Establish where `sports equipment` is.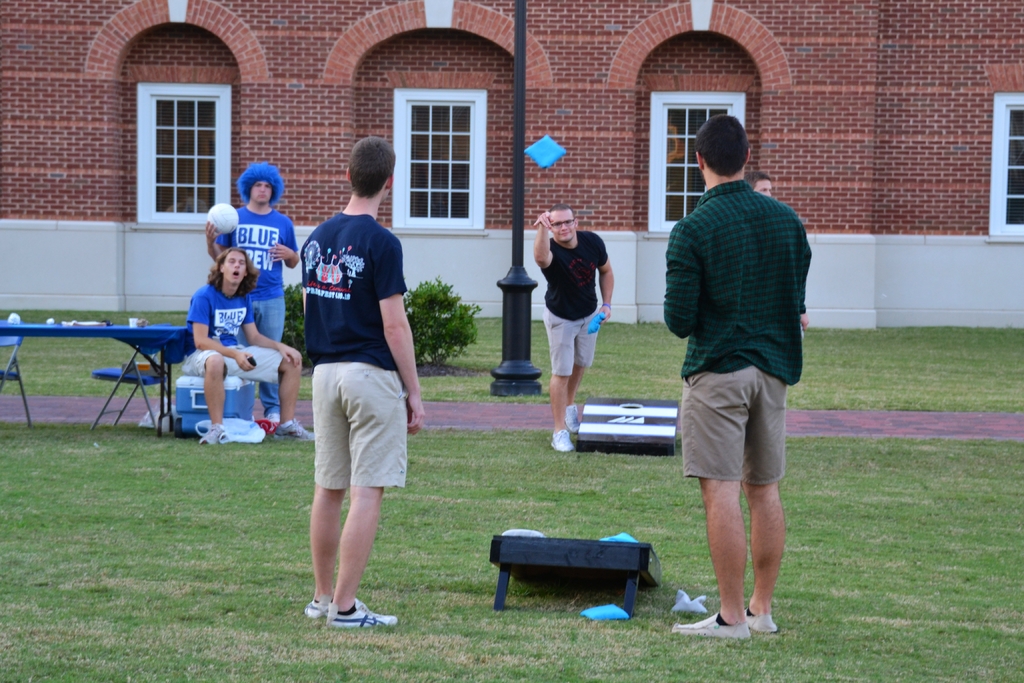
Established at select_region(524, 131, 566, 173).
